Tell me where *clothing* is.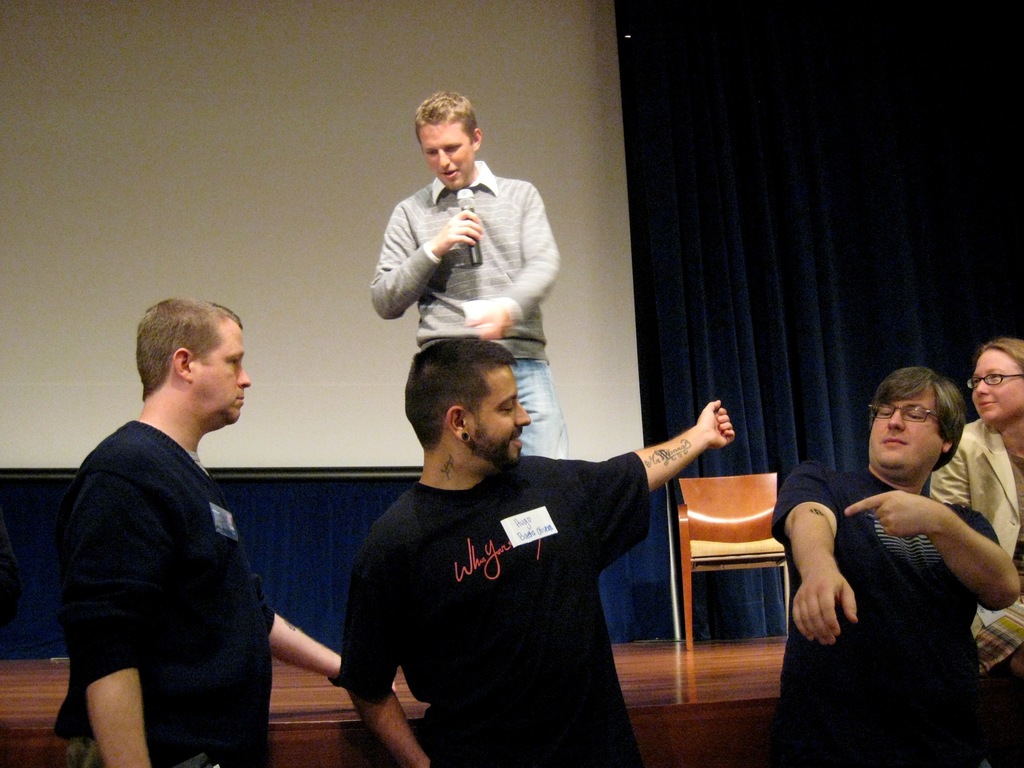
*clothing* is at bbox=[925, 405, 1023, 634].
